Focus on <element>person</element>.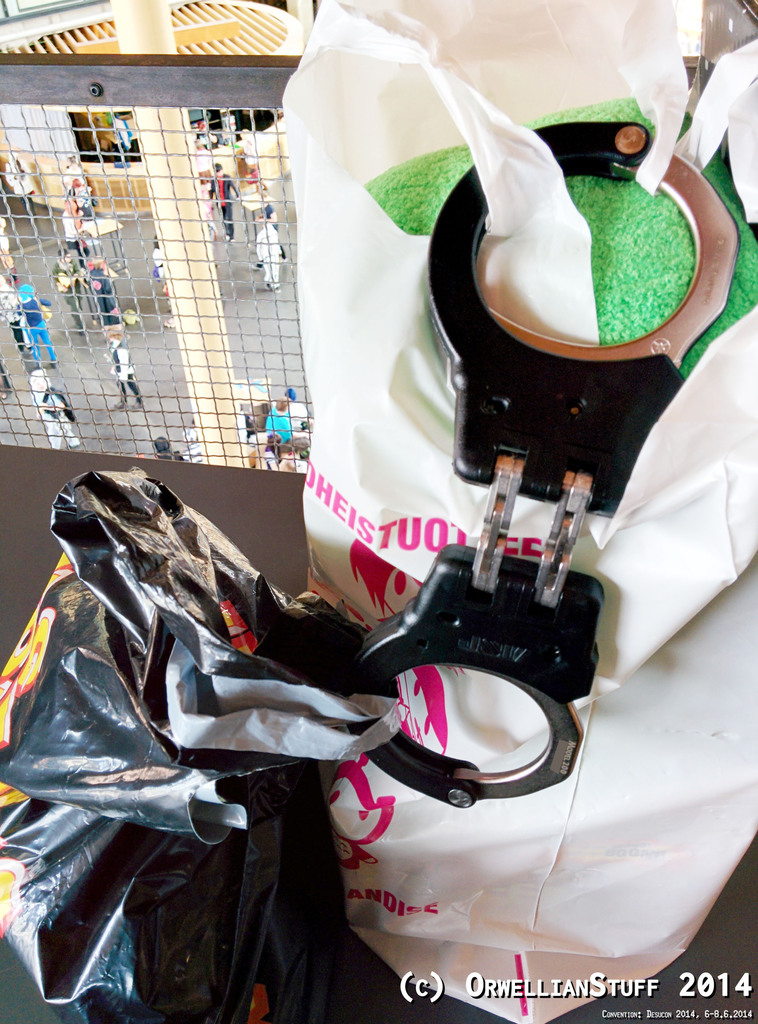
Focused at (left=81, top=243, right=127, bottom=326).
